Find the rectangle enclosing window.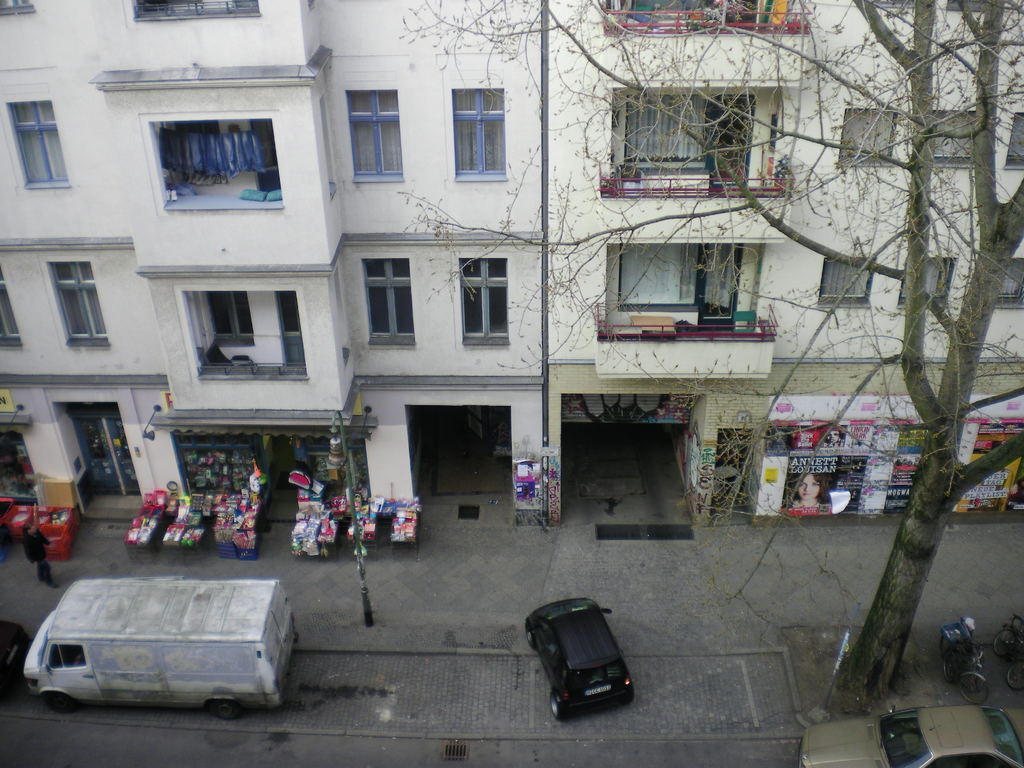
box(898, 259, 956, 319).
